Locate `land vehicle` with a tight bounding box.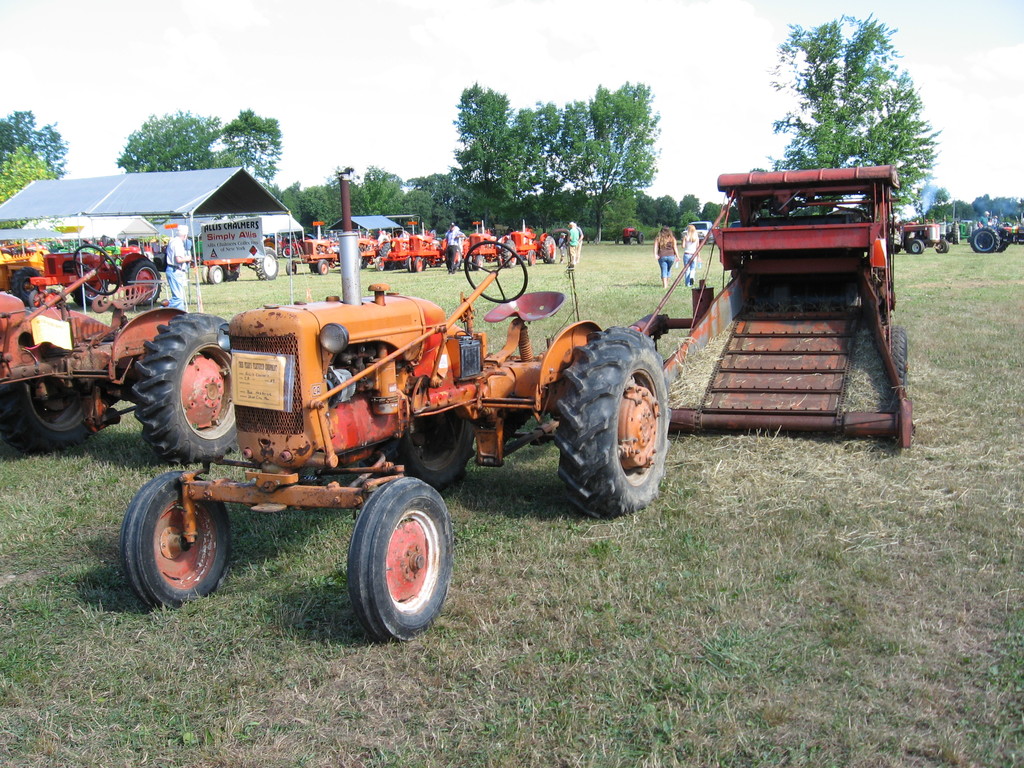
(left=0, top=243, right=237, bottom=462).
